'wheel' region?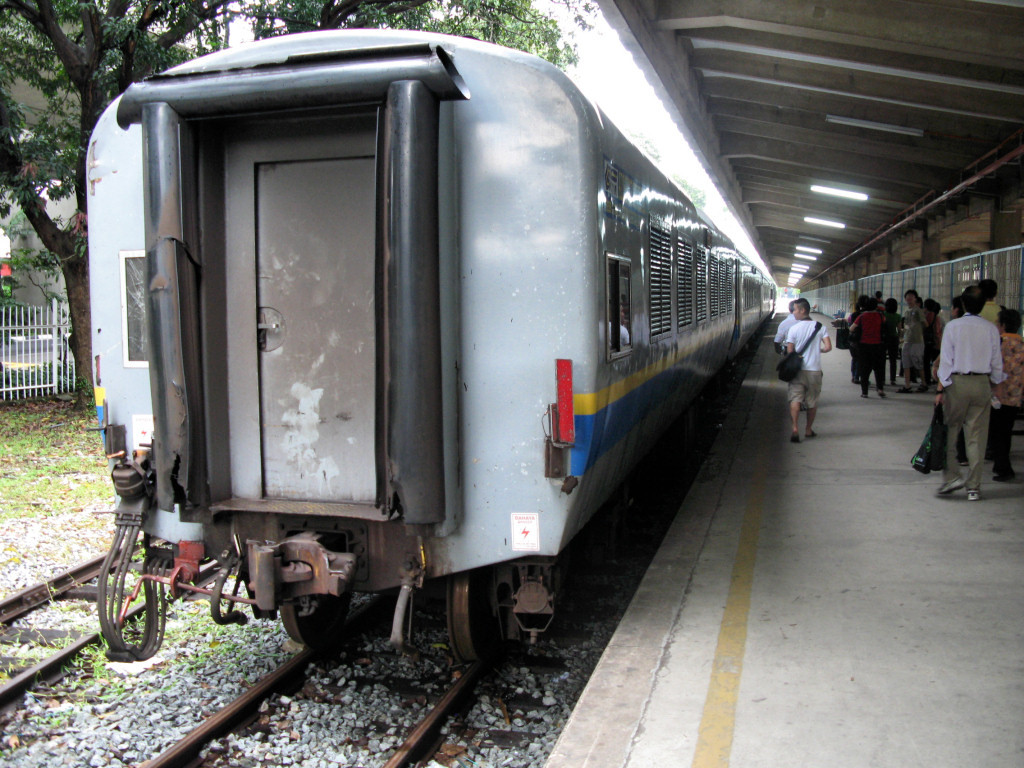
box(444, 570, 501, 669)
